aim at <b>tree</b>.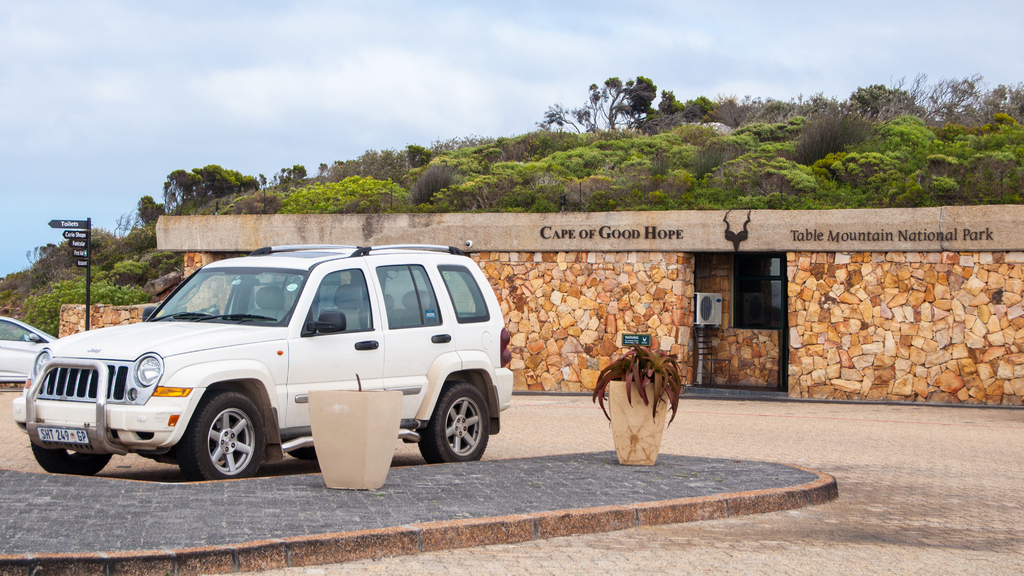
Aimed at crop(644, 79, 690, 141).
